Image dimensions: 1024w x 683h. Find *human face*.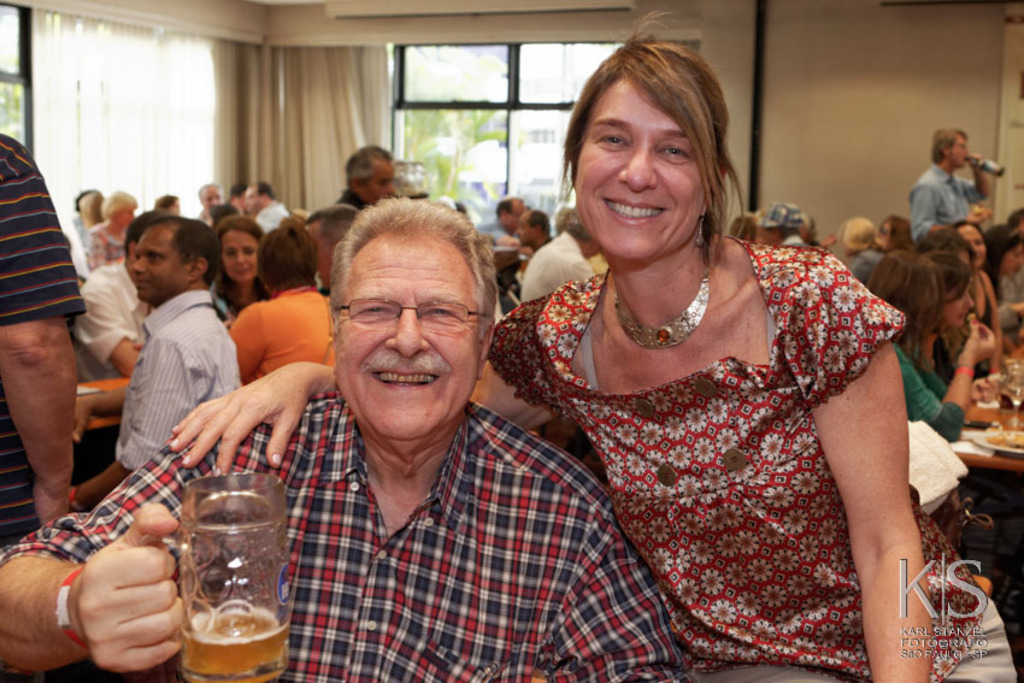
[x1=307, y1=224, x2=330, y2=289].
